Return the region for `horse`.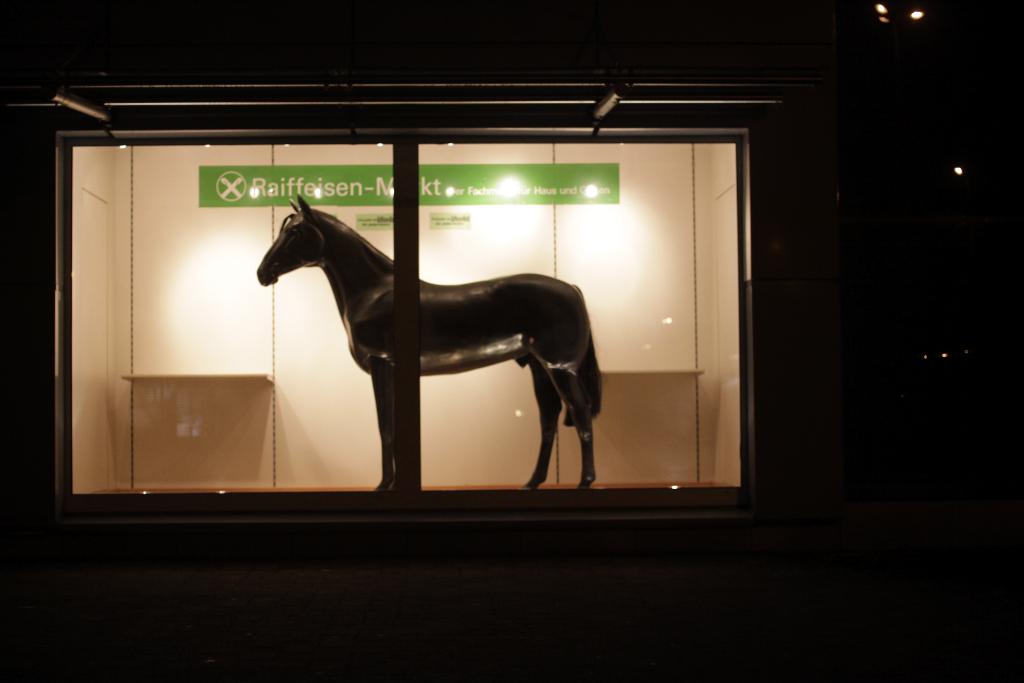
(254, 195, 609, 498).
